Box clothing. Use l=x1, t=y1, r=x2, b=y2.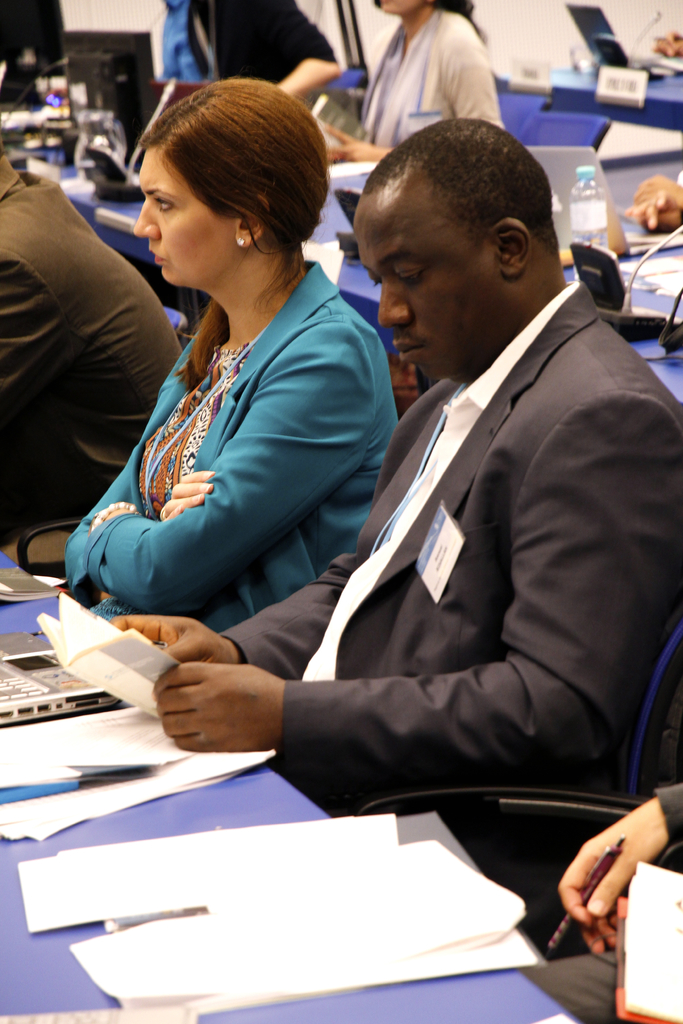
l=70, t=184, r=389, b=679.
